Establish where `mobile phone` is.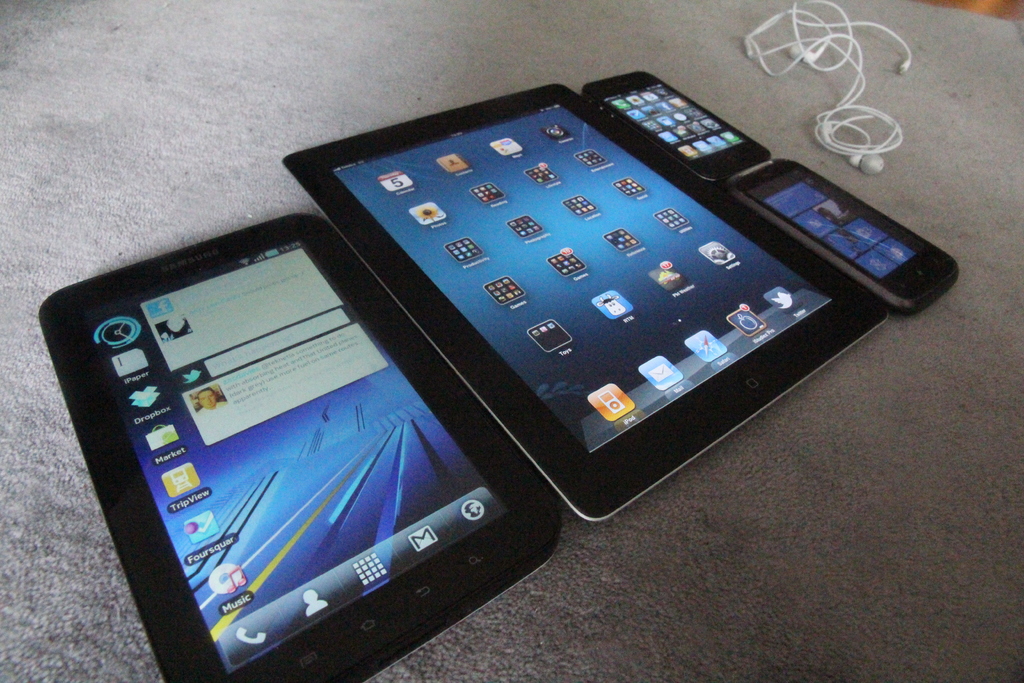
Established at <box>284,118,895,503</box>.
